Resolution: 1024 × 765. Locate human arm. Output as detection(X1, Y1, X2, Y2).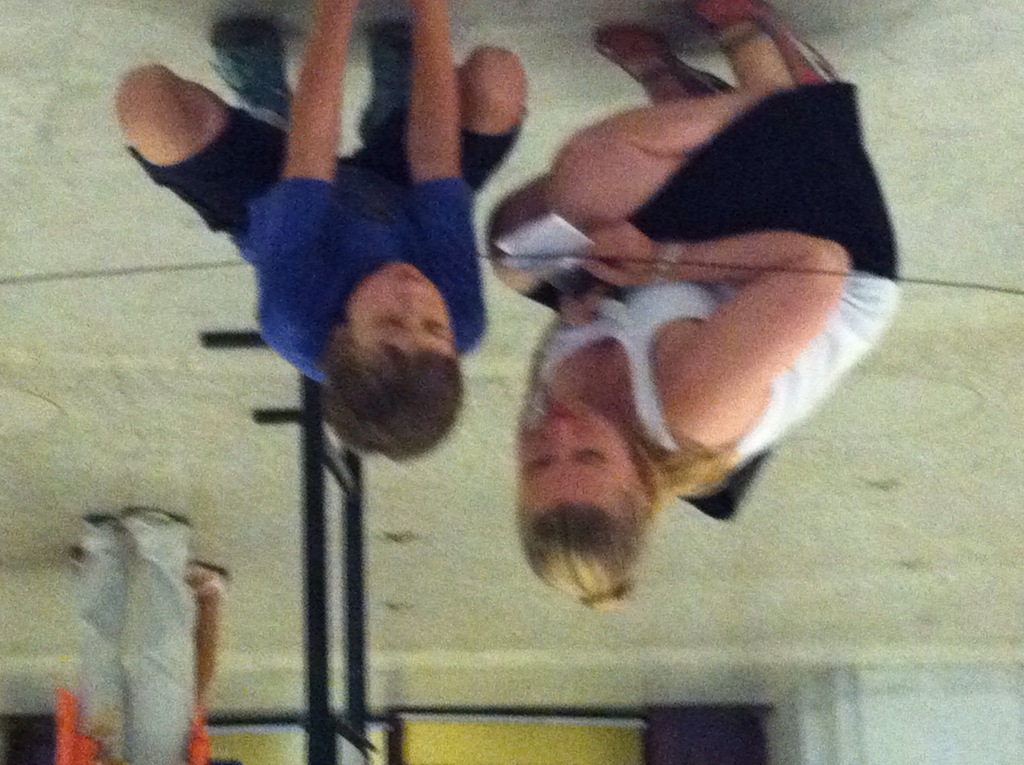
detection(561, 206, 858, 483).
